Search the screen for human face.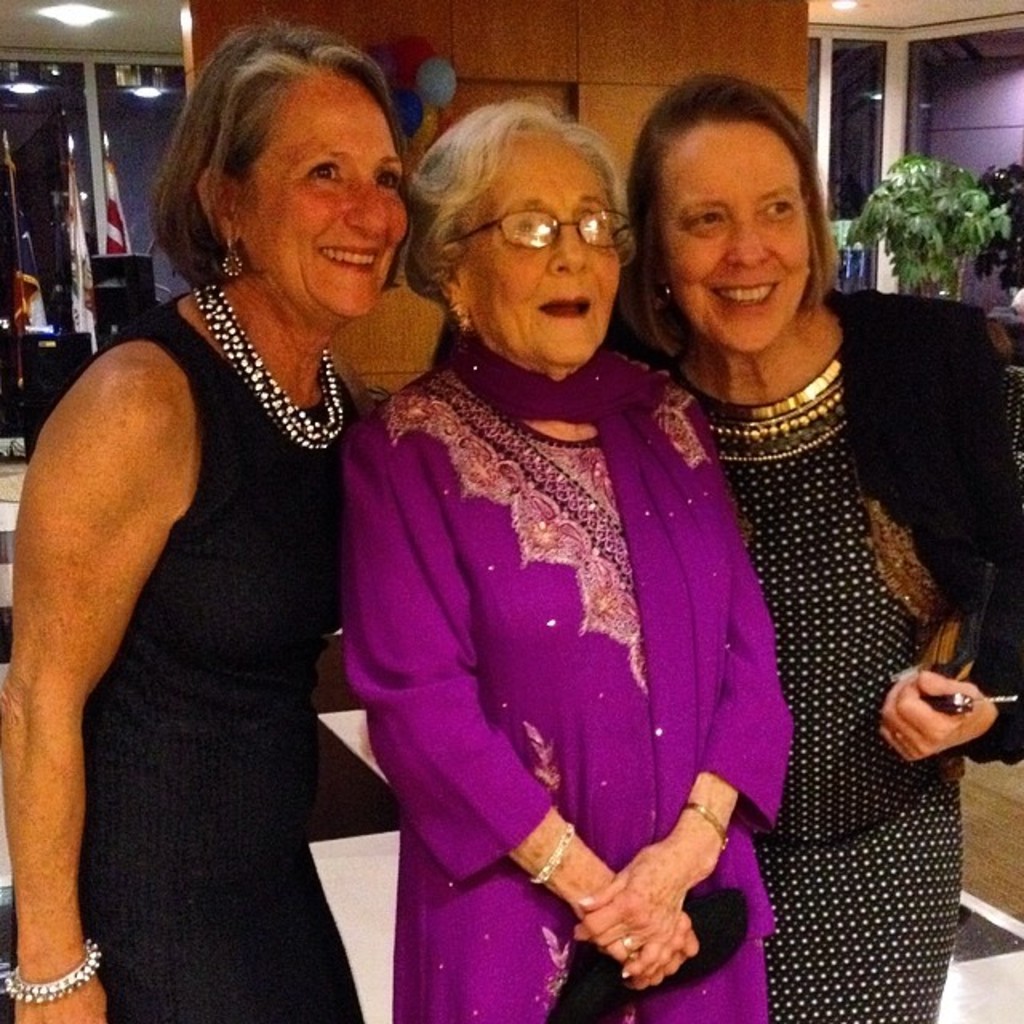
Found at [654, 126, 814, 350].
